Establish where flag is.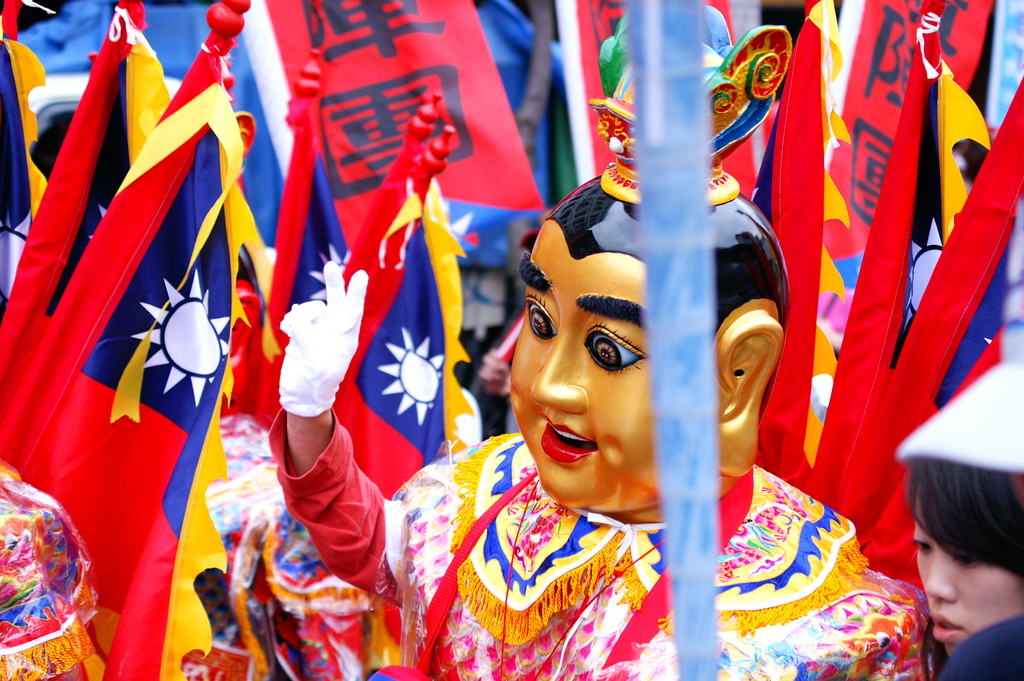
Established at pyautogui.locateOnScreen(261, 0, 536, 250).
